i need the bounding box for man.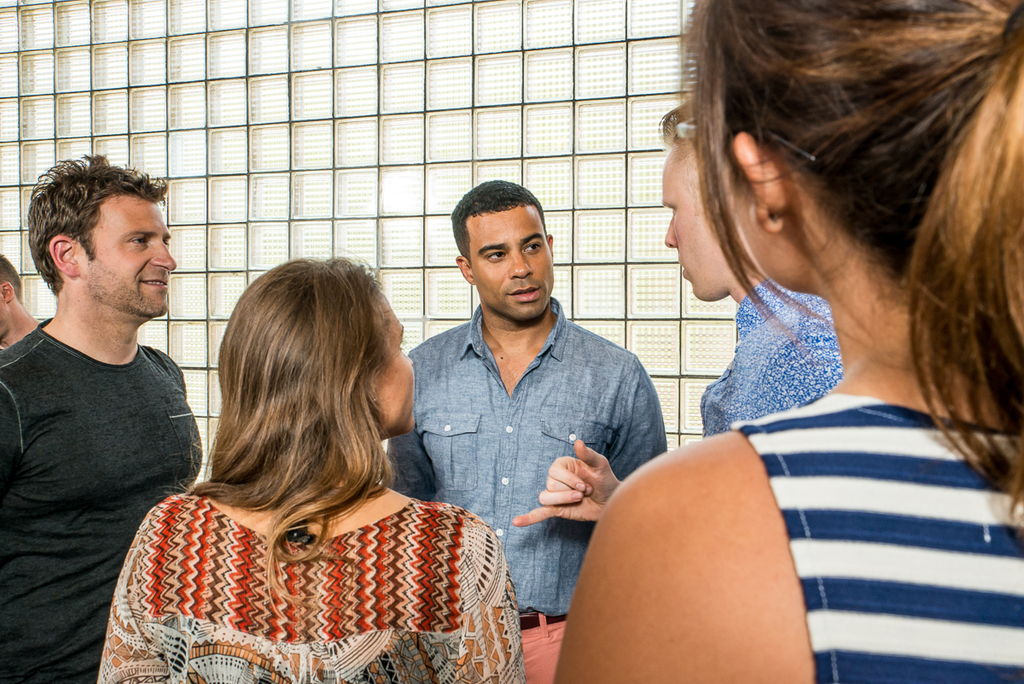
Here it is: detection(506, 122, 838, 522).
